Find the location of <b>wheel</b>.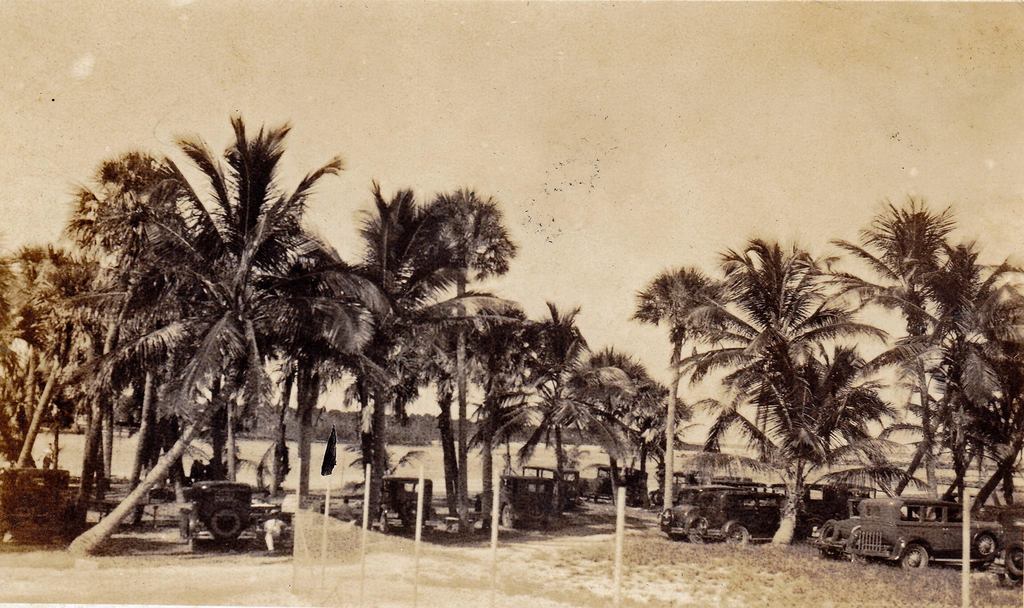
Location: (728,527,749,548).
